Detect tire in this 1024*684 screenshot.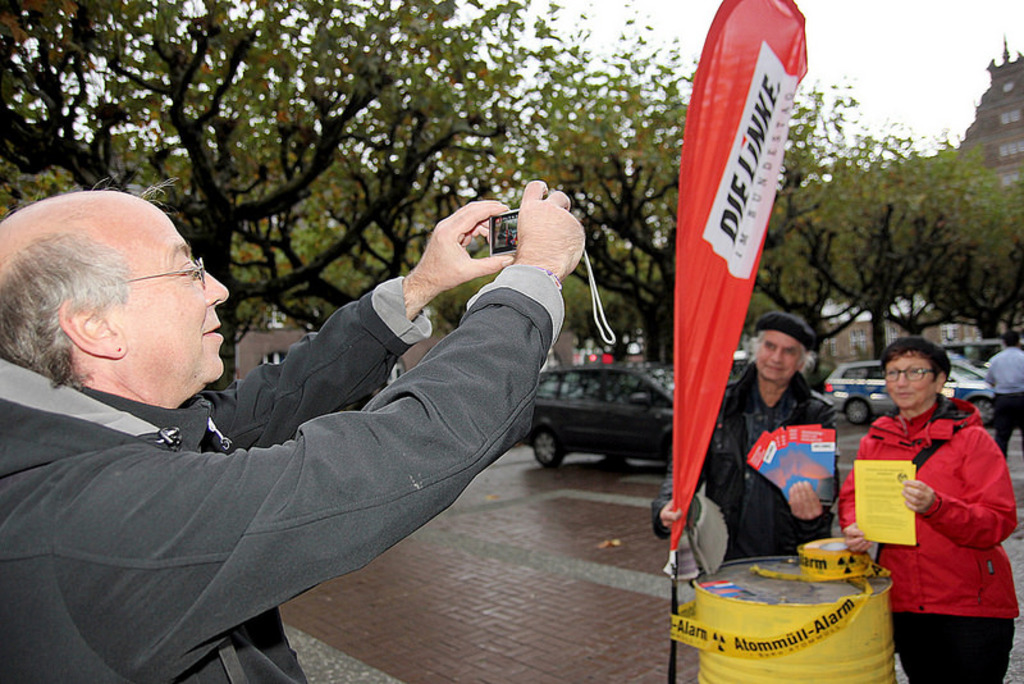
Detection: [x1=532, y1=428, x2=567, y2=469].
